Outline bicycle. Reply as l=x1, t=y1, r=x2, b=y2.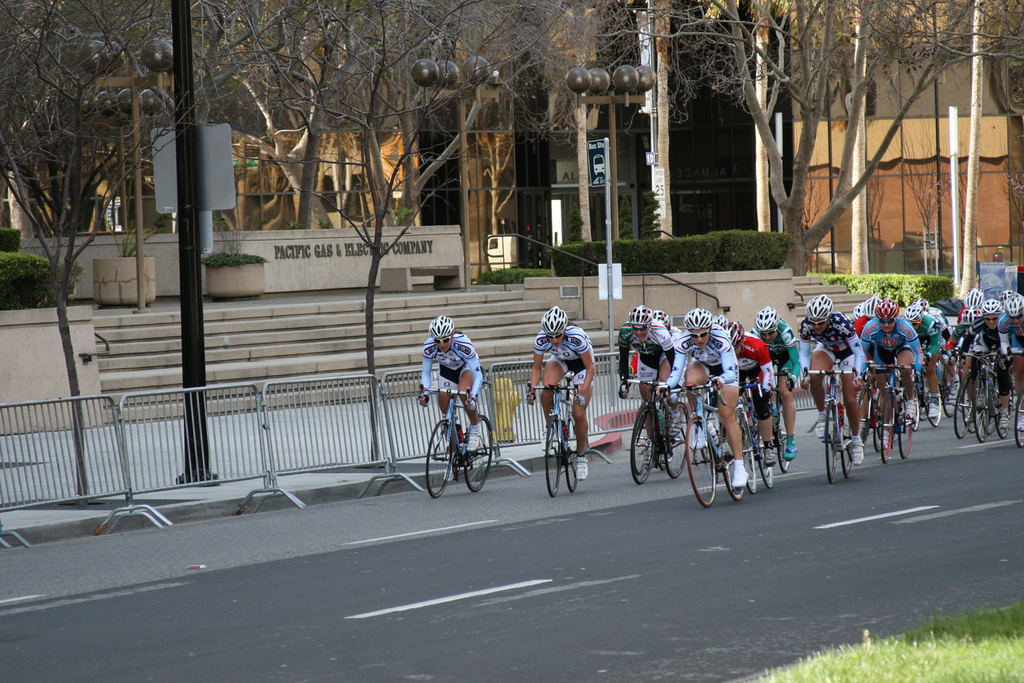
l=733, t=383, r=774, b=494.
